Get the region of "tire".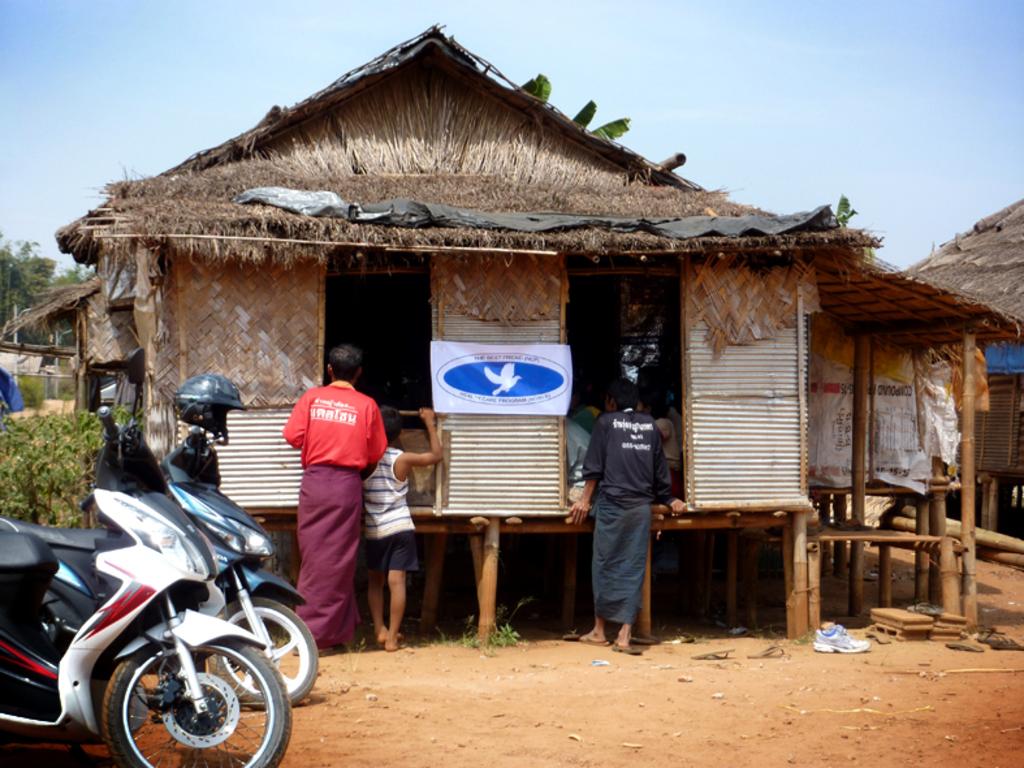
BBox(207, 596, 320, 712).
